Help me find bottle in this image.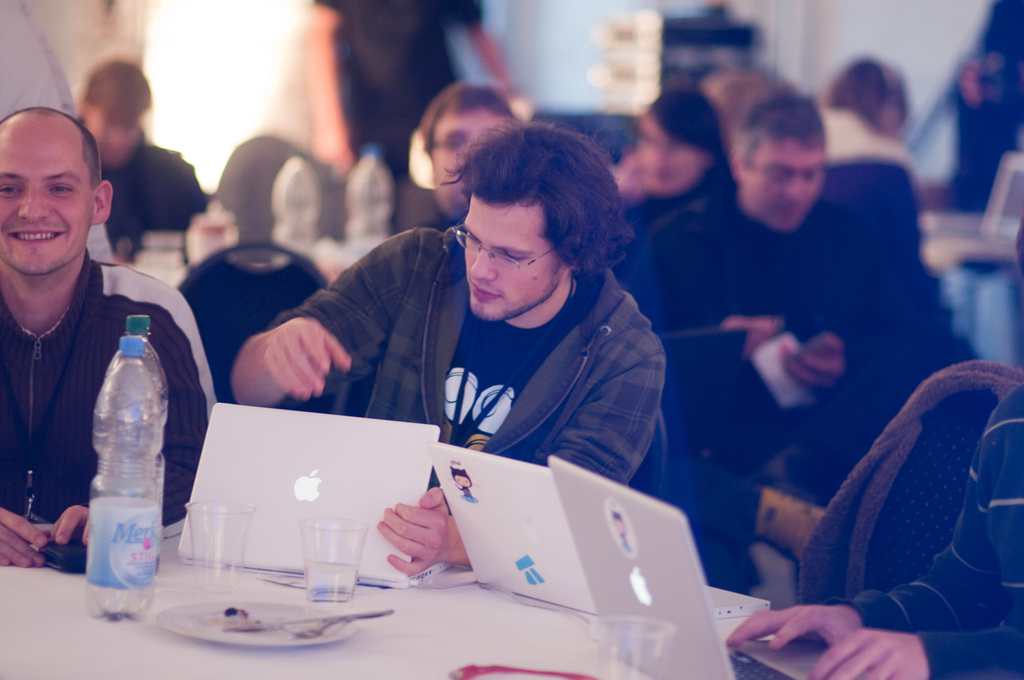
Found it: <region>108, 314, 174, 570</region>.
